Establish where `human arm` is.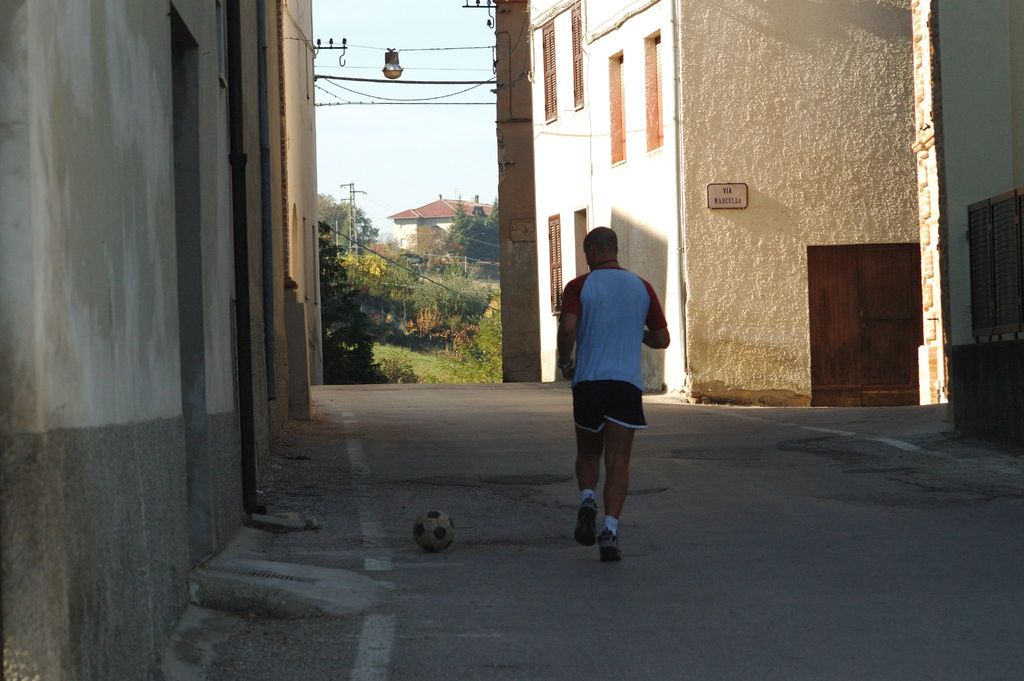
Established at [552, 279, 586, 381].
